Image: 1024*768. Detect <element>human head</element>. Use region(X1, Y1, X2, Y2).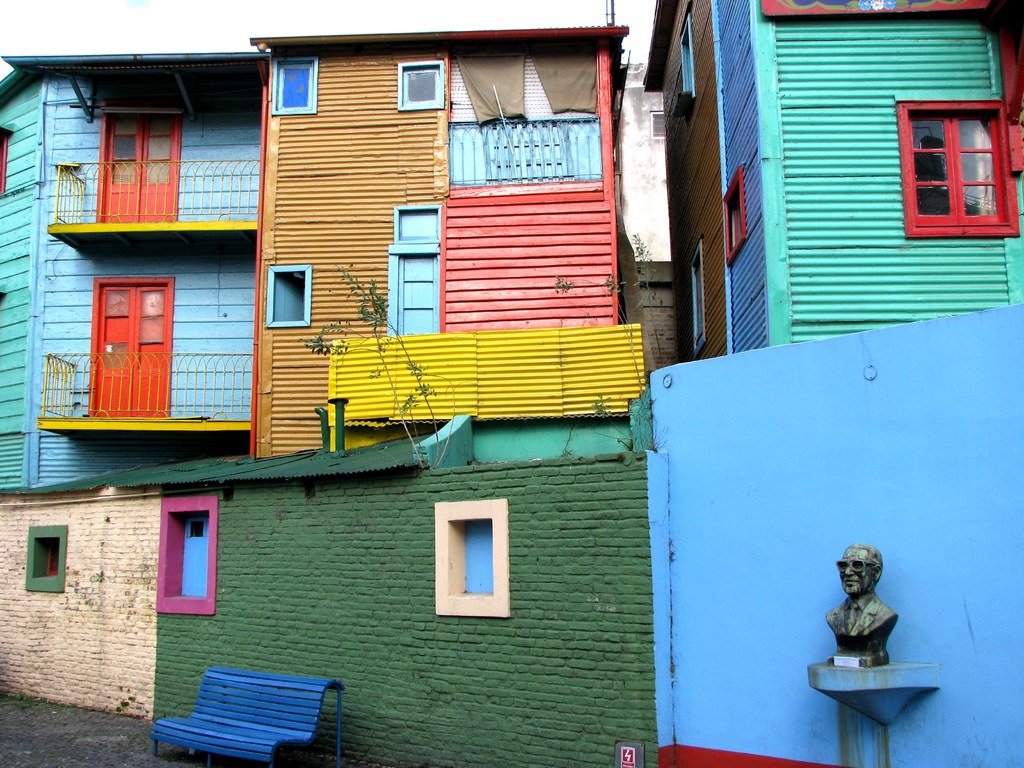
region(836, 541, 883, 595).
